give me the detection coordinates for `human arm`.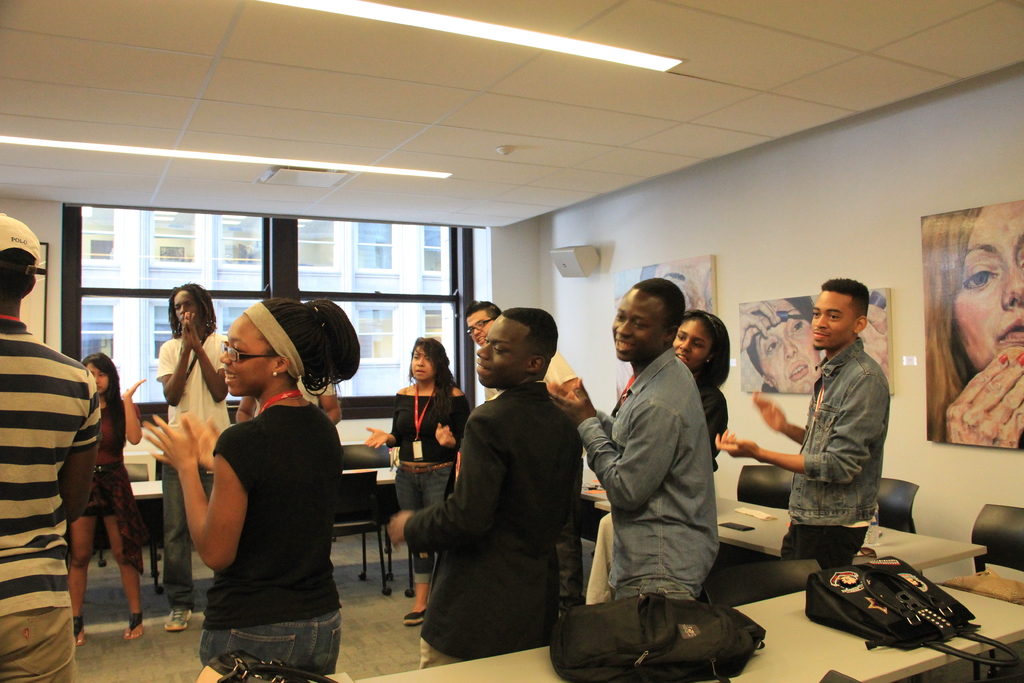
bbox=[120, 381, 151, 457].
